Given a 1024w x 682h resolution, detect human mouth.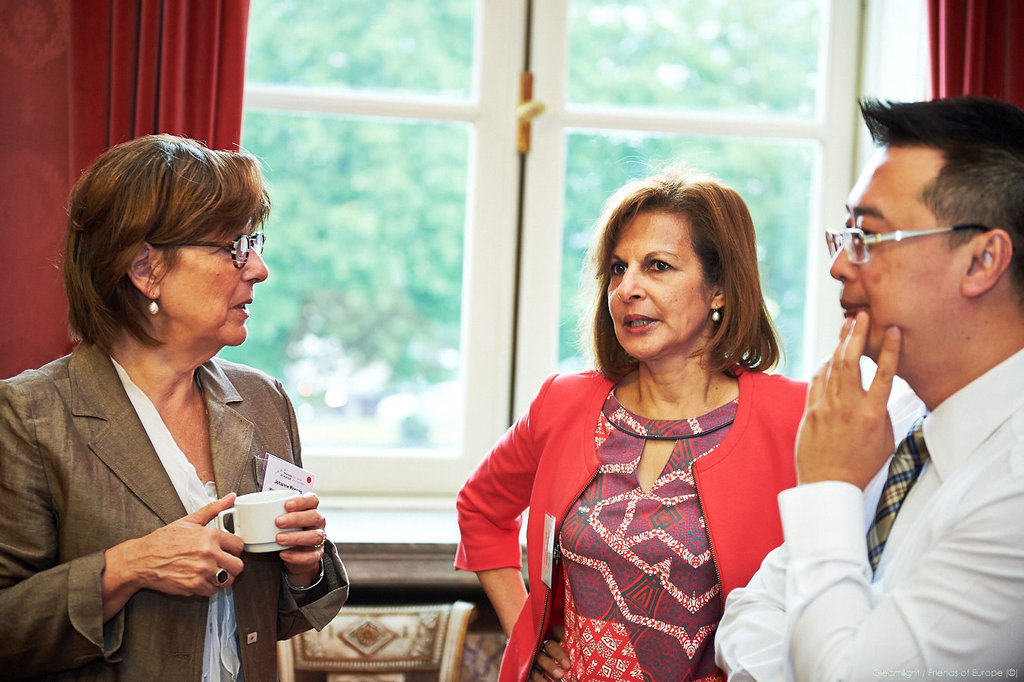
detection(841, 293, 860, 318).
